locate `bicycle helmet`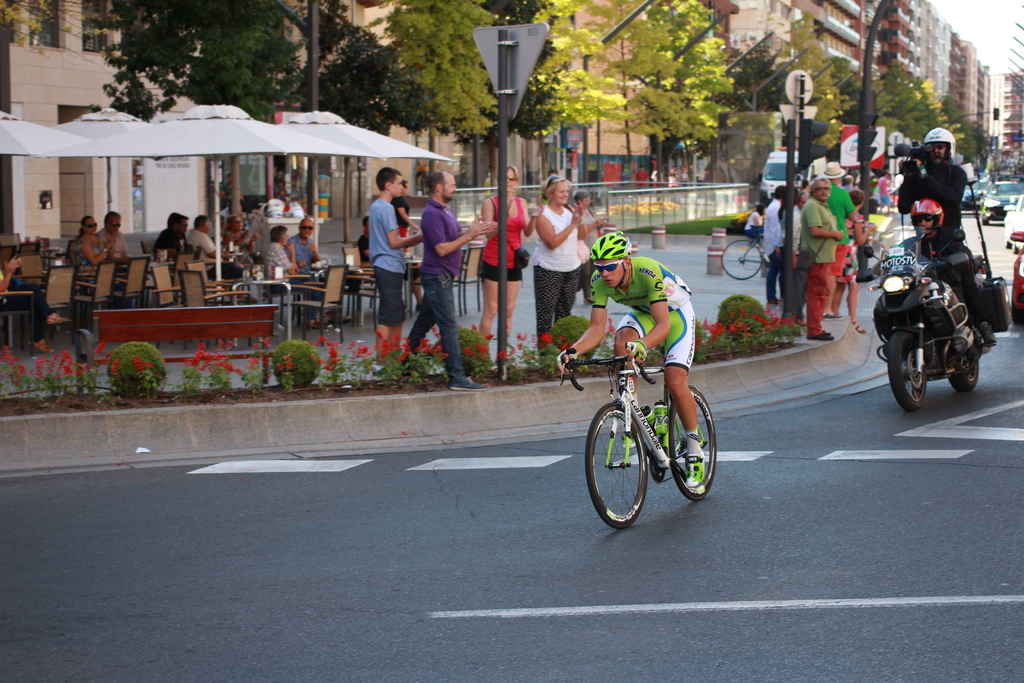
{"x1": 586, "y1": 230, "x2": 634, "y2": 259}
